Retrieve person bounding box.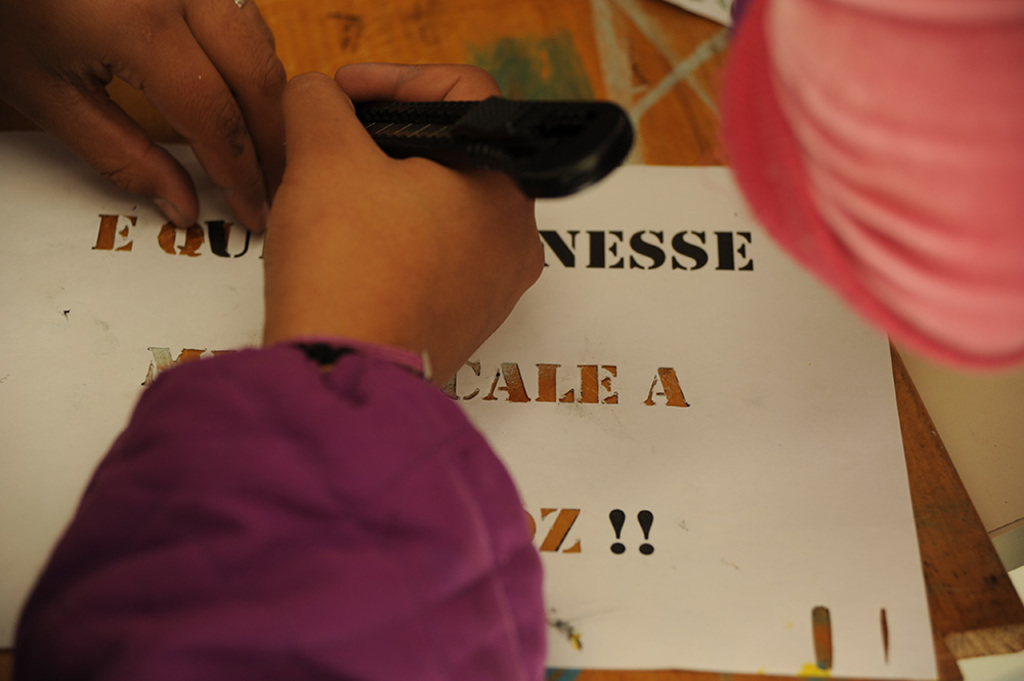
Bounding box: (6, 0, 591, 680).
